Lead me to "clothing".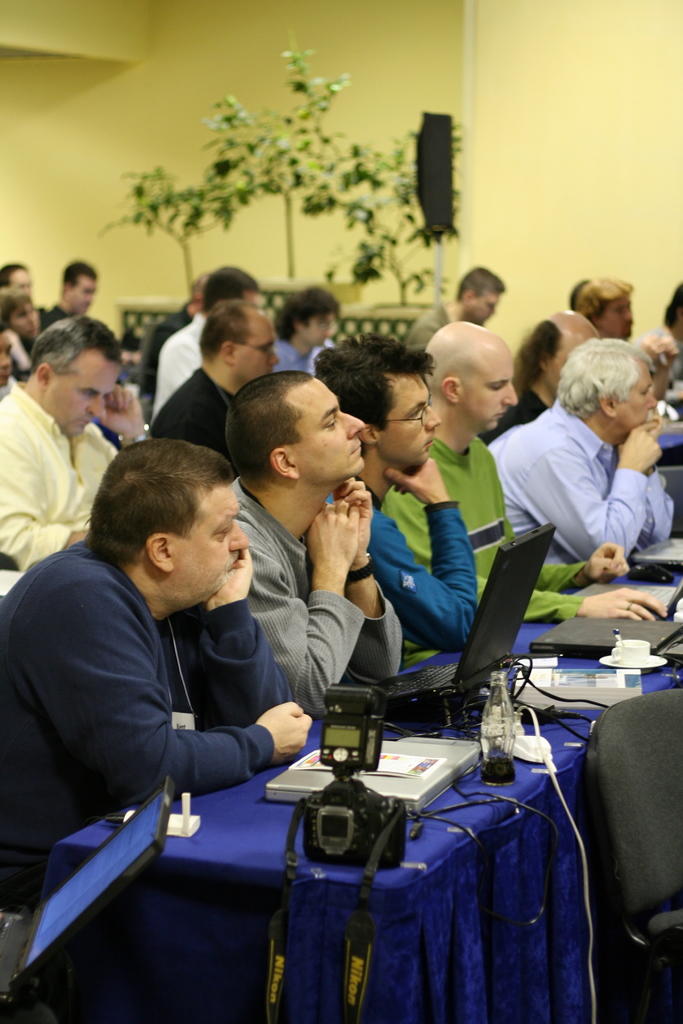
Lead to box=[152, 364, 239, 471].
